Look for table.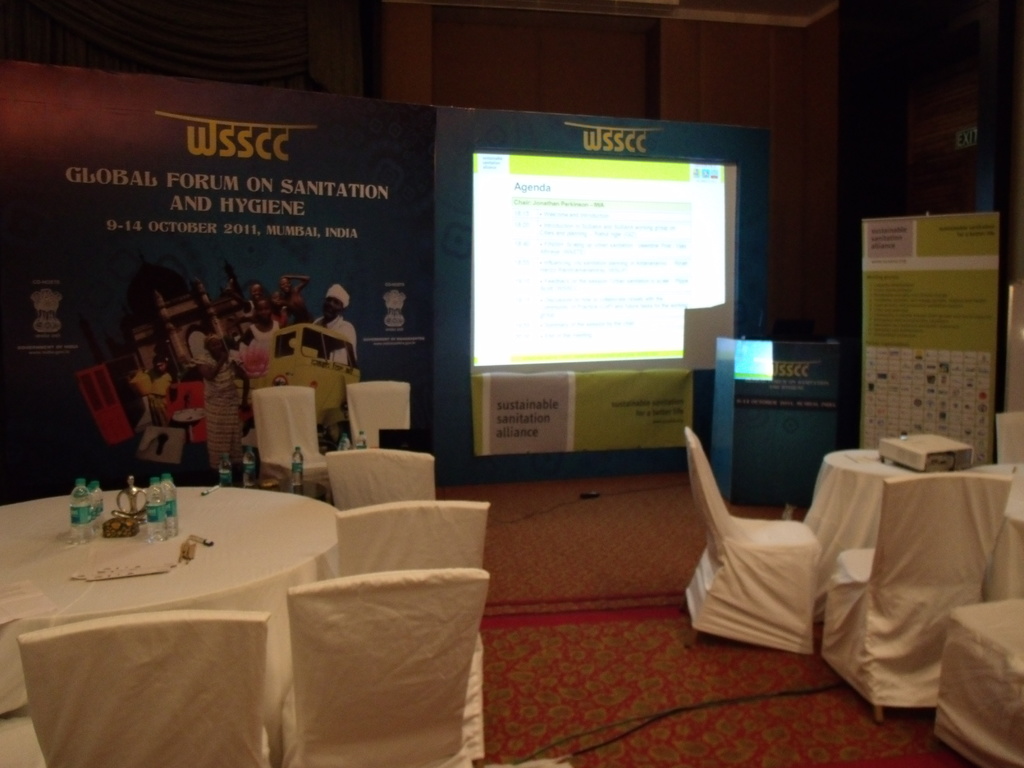
Found: (x1=11, y1=460, x2=356, y2=759).
